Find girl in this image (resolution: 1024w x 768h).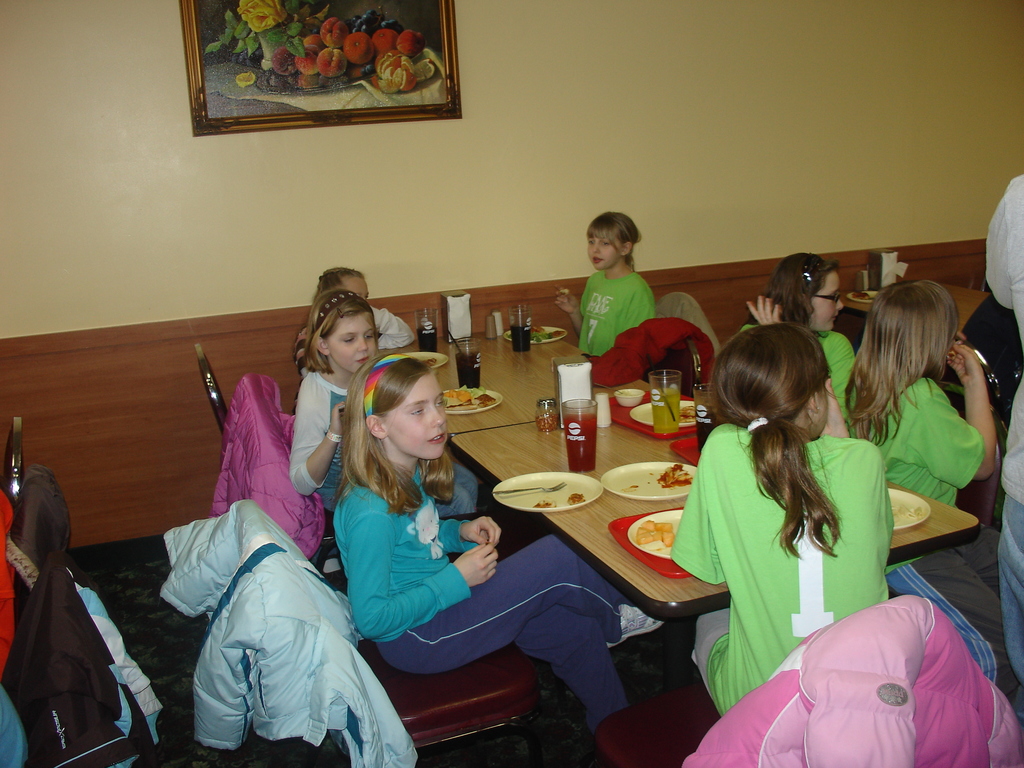
locate(287, 288, 476, 515).
